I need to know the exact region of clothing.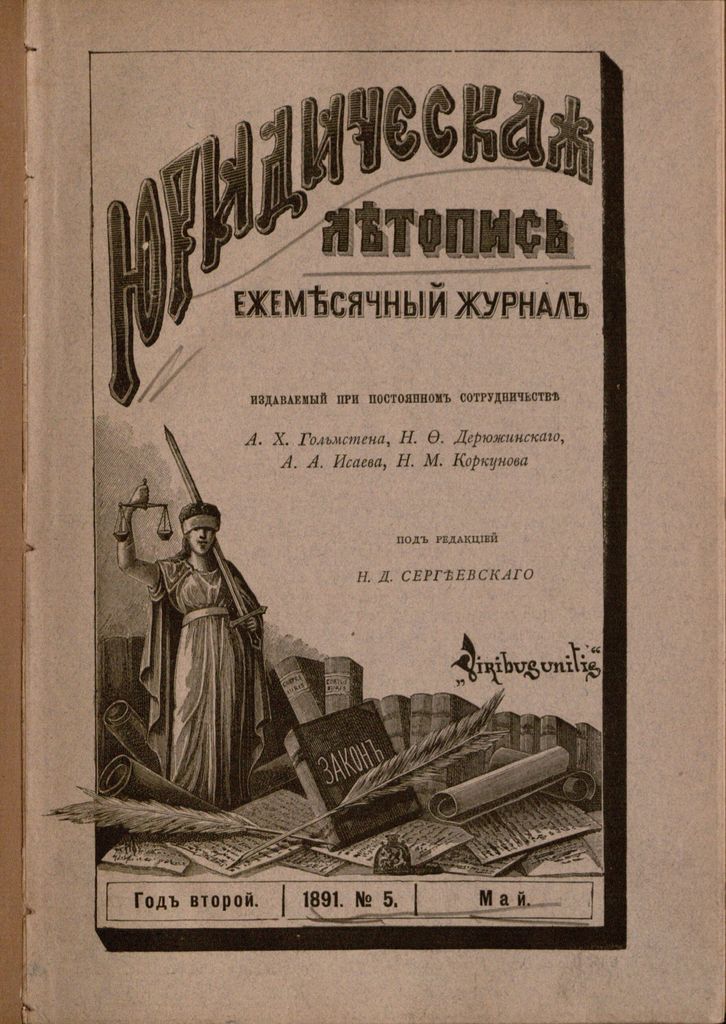
Region: x1=120, y1=529, x2=275, y2=805.
